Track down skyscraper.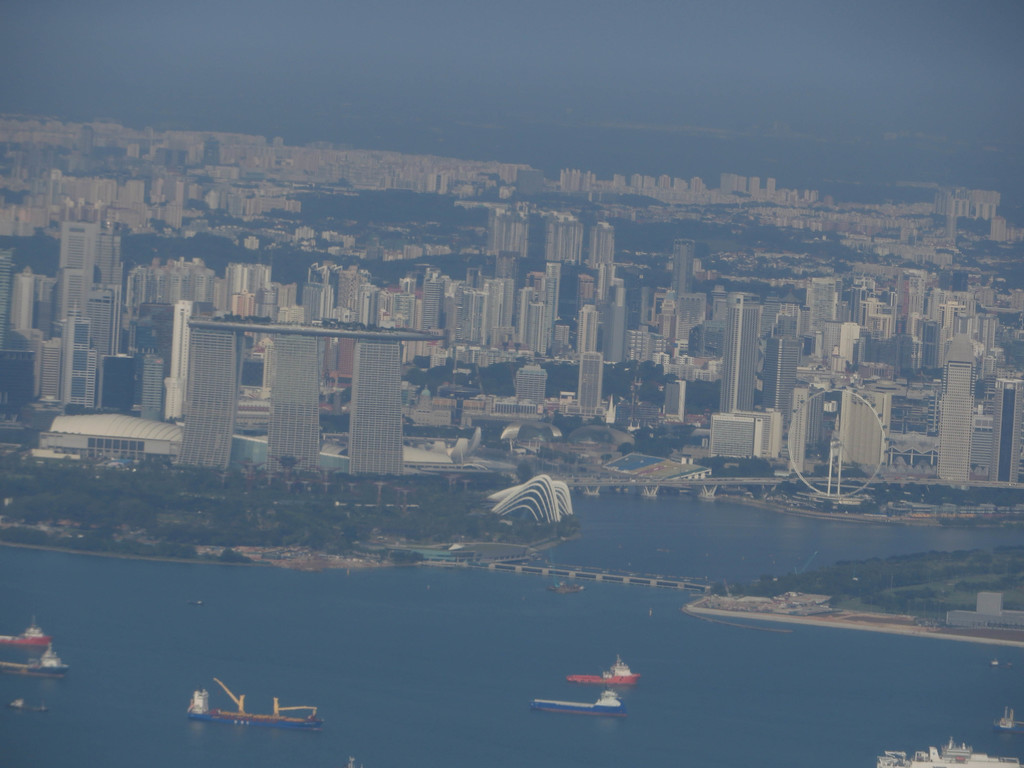
Tracked to [x1=133, y1=300, x2=452, y2=502].
